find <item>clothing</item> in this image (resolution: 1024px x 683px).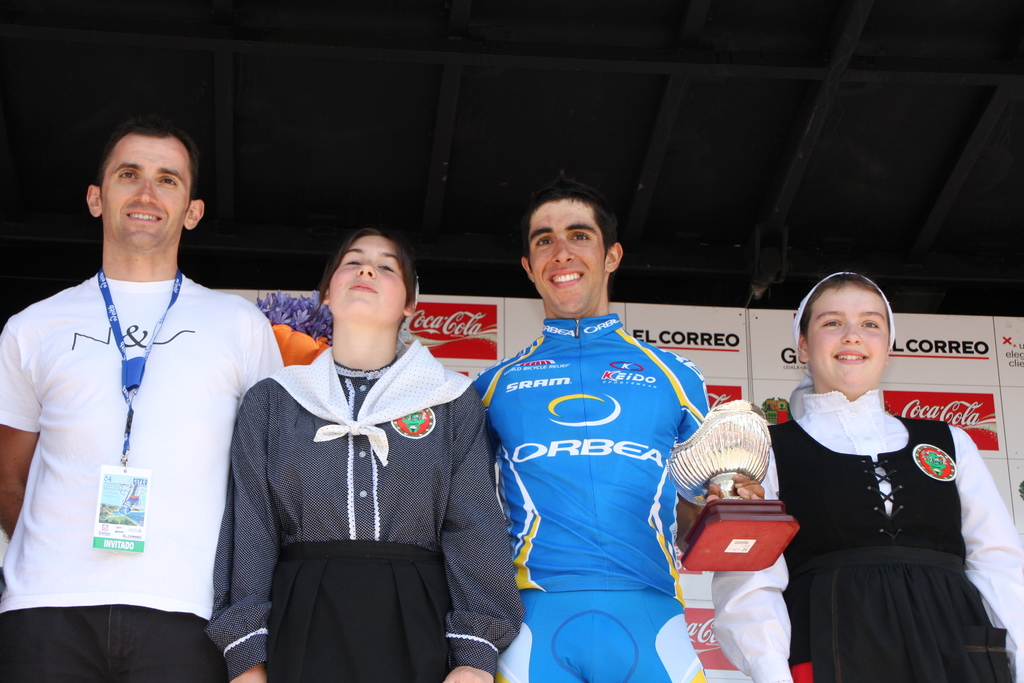
bbox=(762, 369, 990, 666).
